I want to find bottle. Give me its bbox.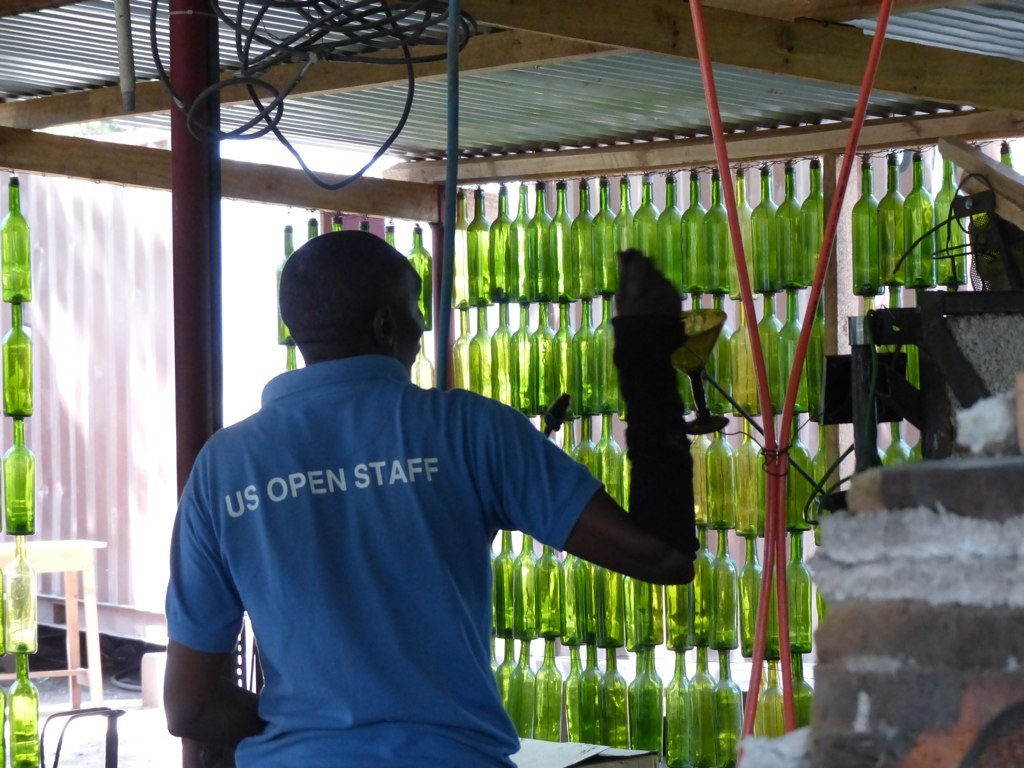
281, 342, 296, 373.
